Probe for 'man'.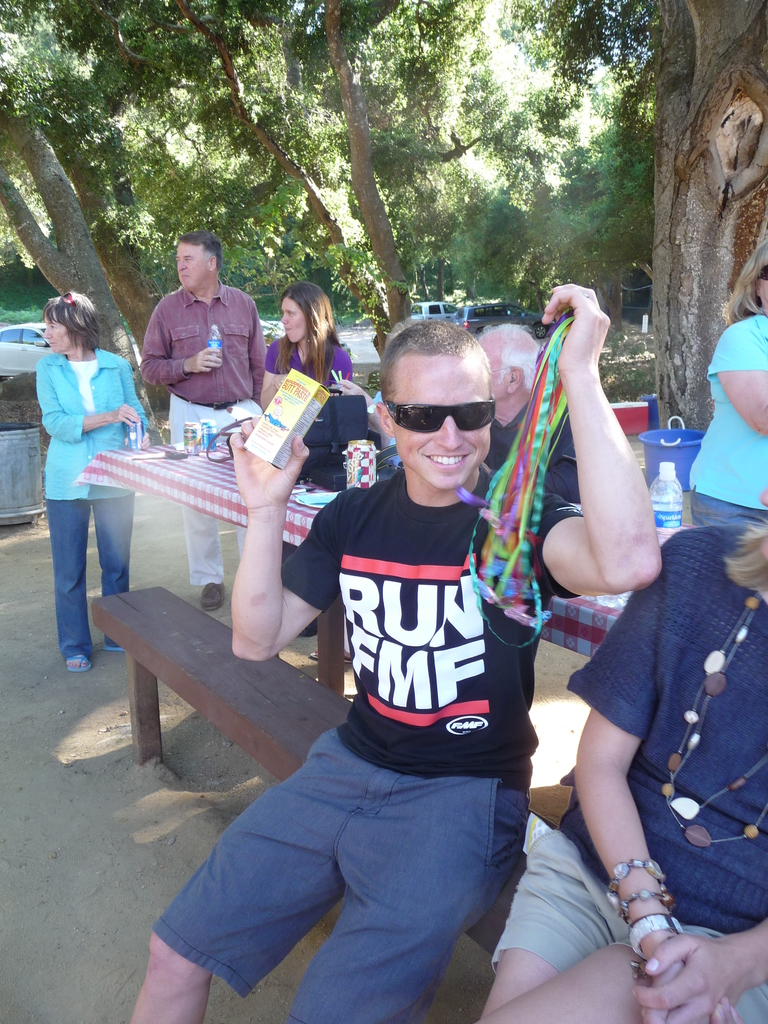
Probe result: bbox(472, 323, 583, 516).
